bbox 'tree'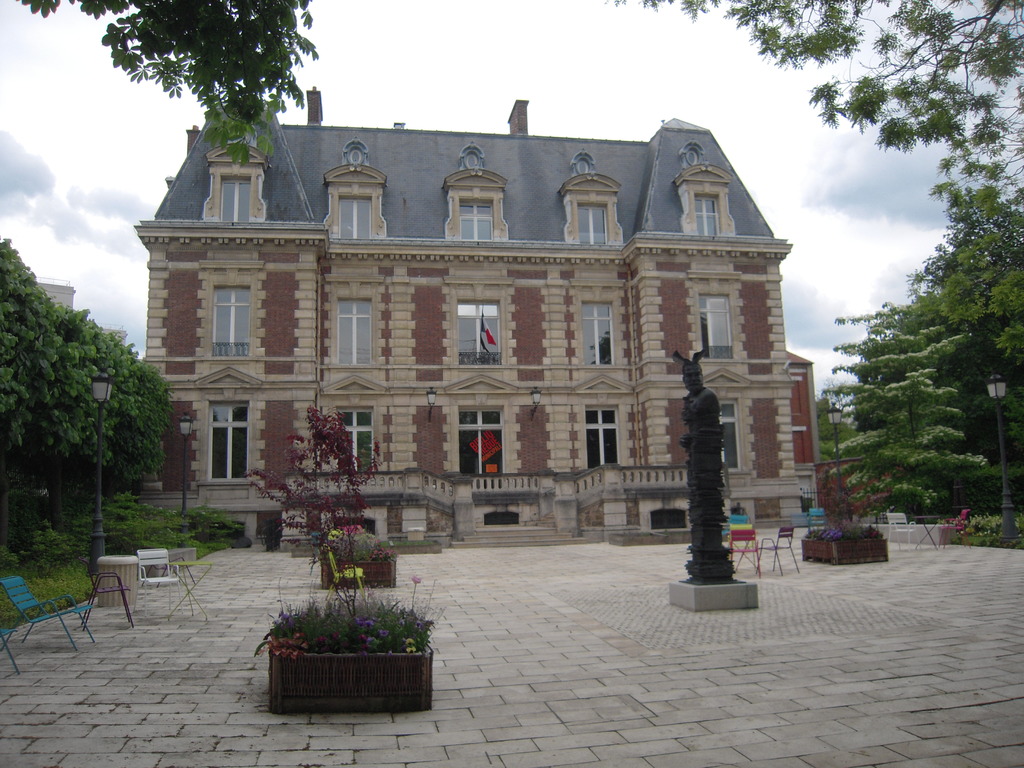
(x1=20, y1=271, x2=163, y2=564)
